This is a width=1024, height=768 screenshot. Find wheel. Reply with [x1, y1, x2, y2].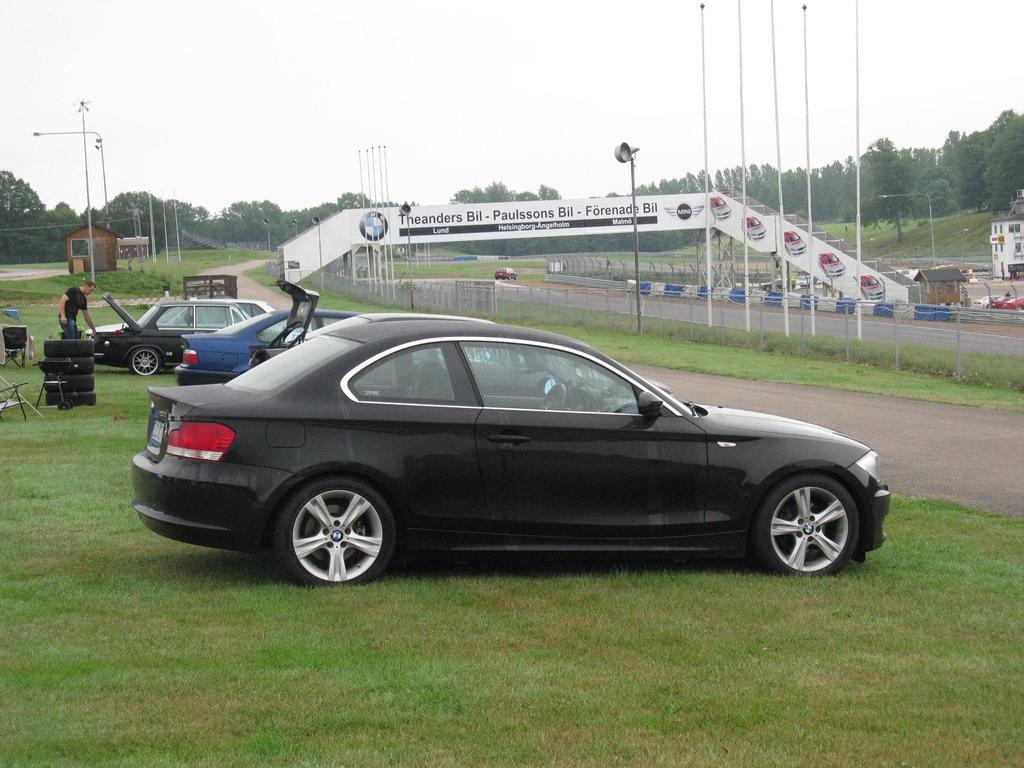
[744, 477, 862, 575].
